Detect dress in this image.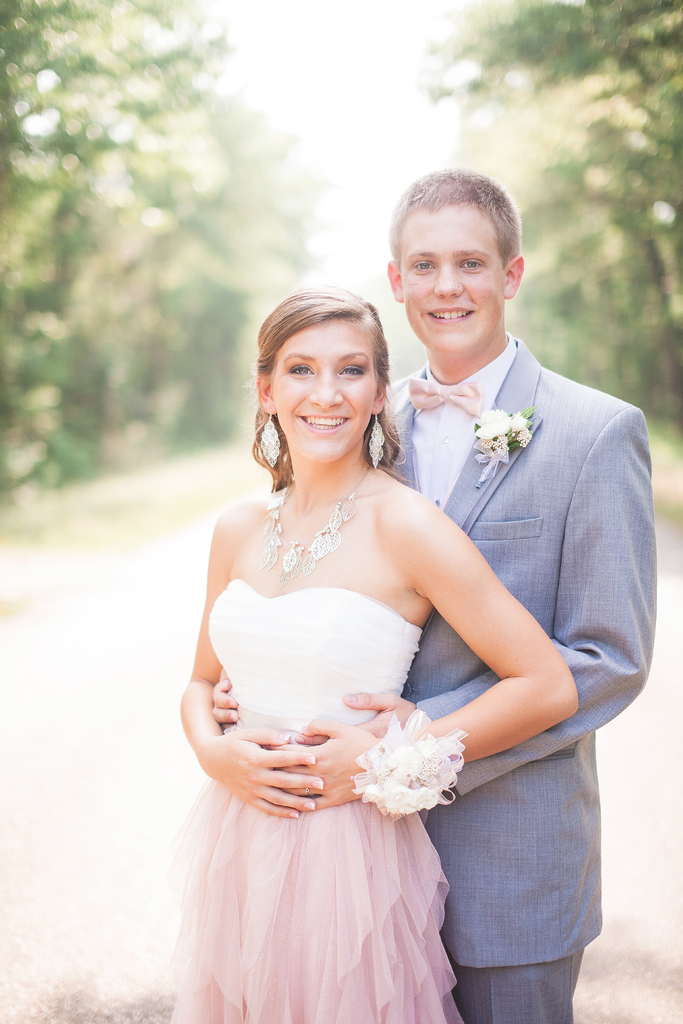
Detection: 158, 583, 465, 1023.
